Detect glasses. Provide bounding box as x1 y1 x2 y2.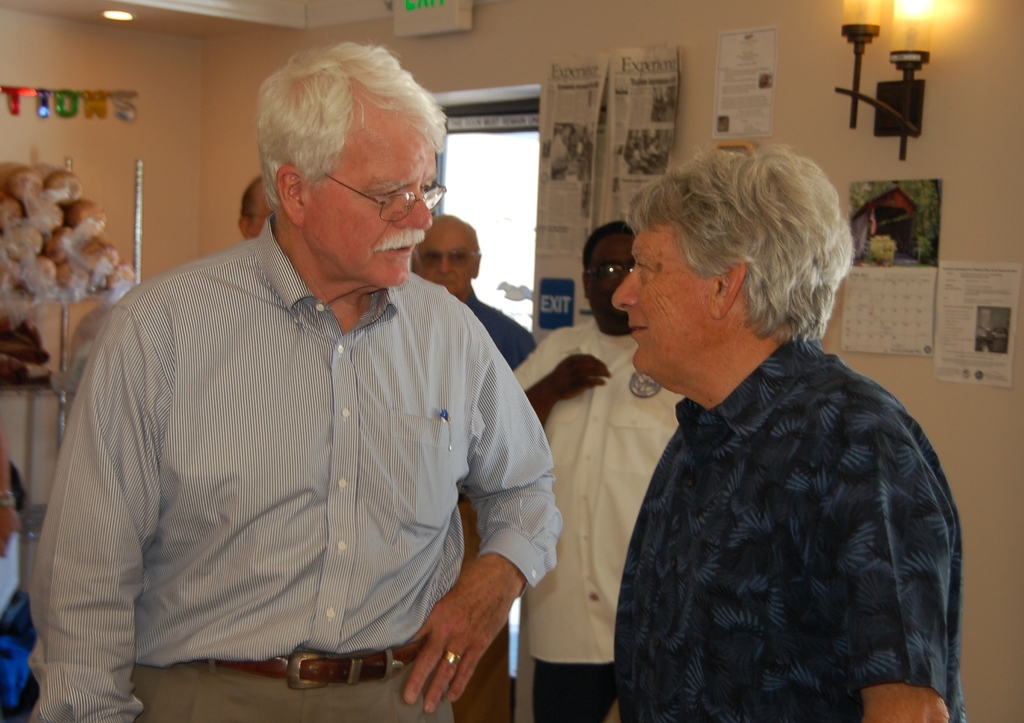
589 259 637 285.
